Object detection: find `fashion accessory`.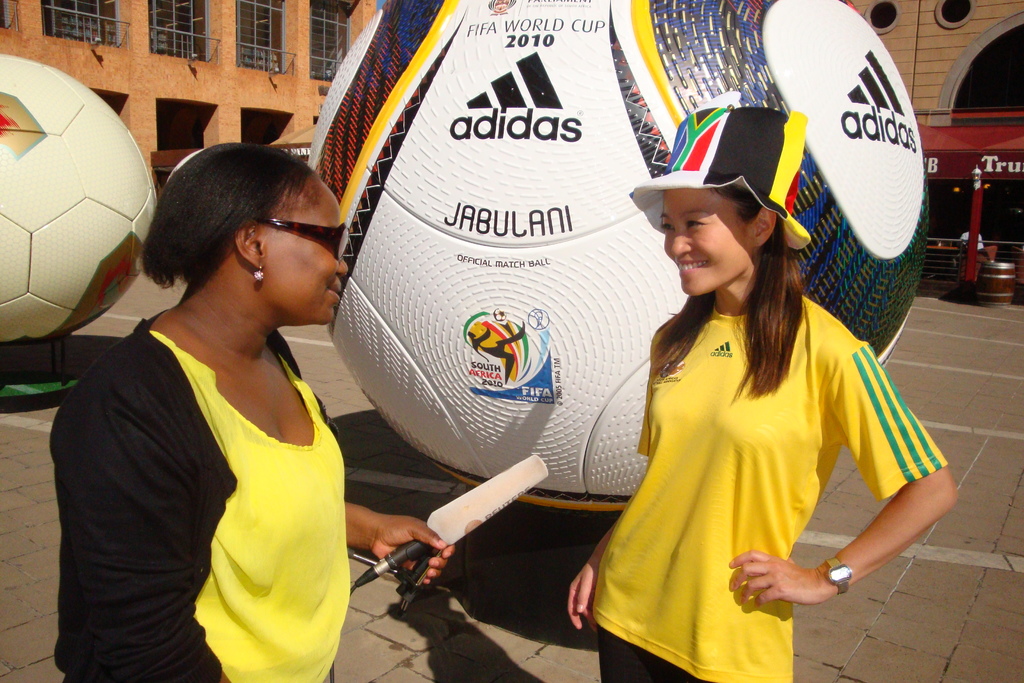
crop(253, 220, 347, 258).
